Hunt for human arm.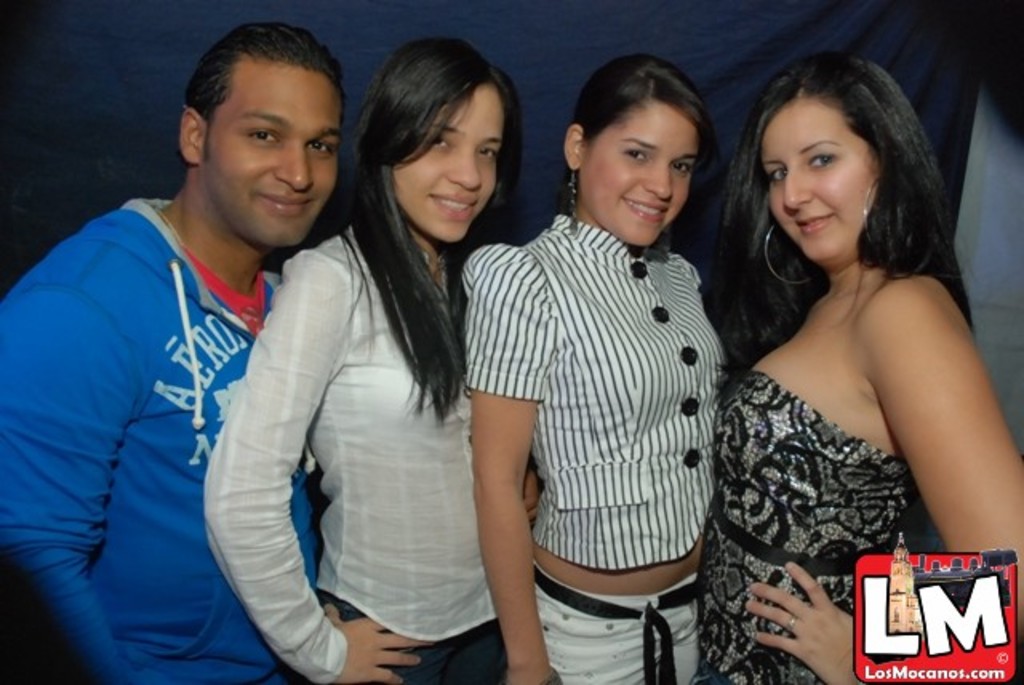
Hunted down at {"x1": 744, "y1": 298, "x2": 1022, "y2": 683}.
